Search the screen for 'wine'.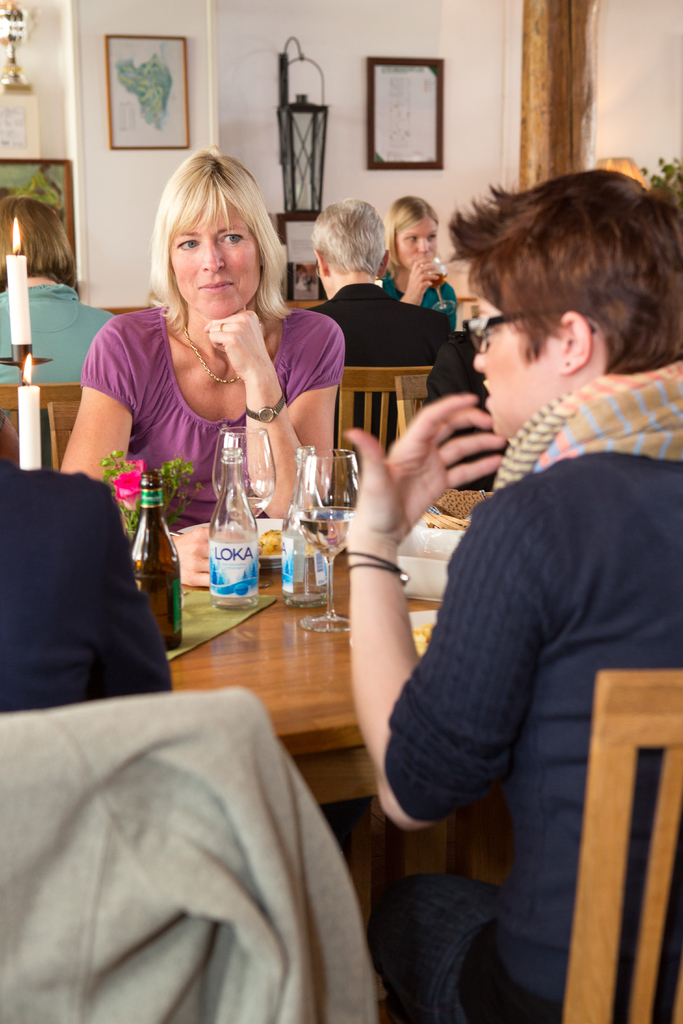
Found at [x1=135, y1=572, x2=186, y2=652].
